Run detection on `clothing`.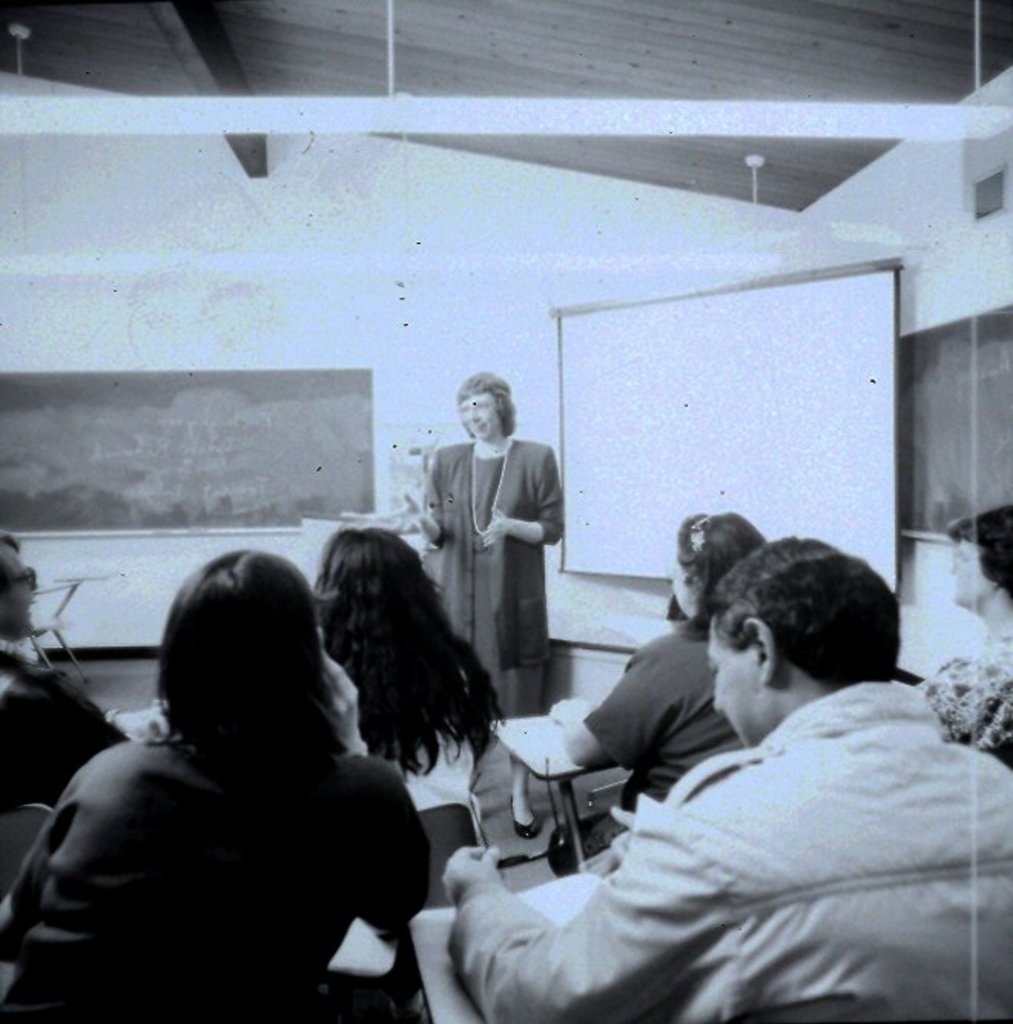
Result: (444,596,970,1016).
